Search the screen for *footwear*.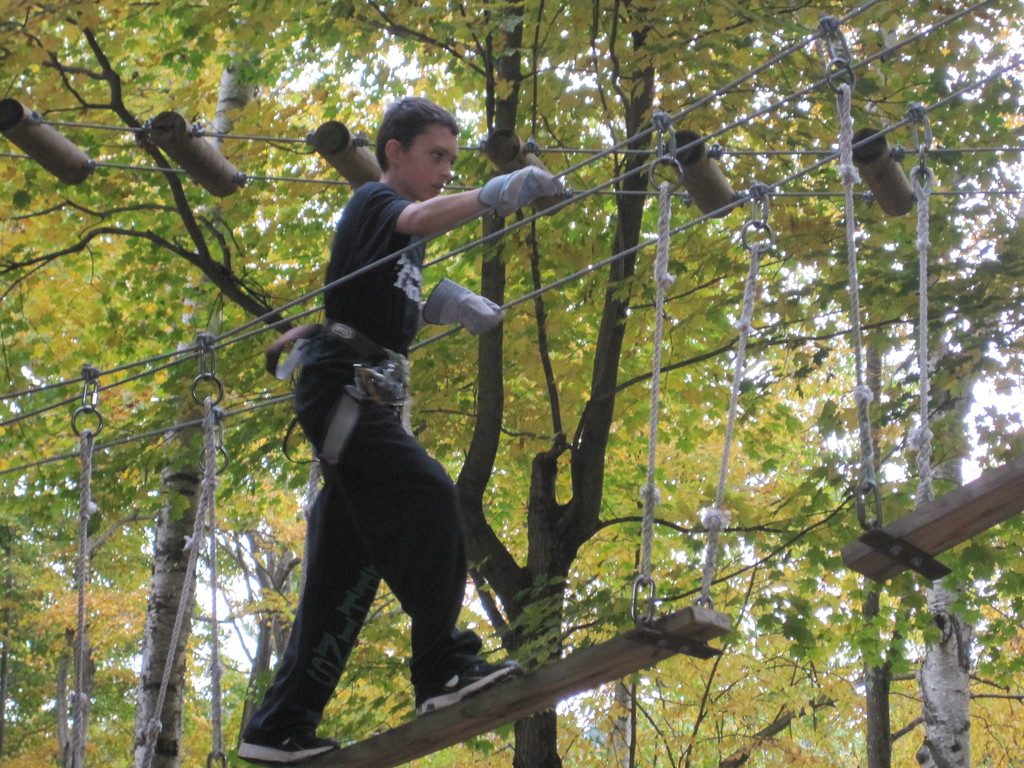
Found at 415/657/527/709.
